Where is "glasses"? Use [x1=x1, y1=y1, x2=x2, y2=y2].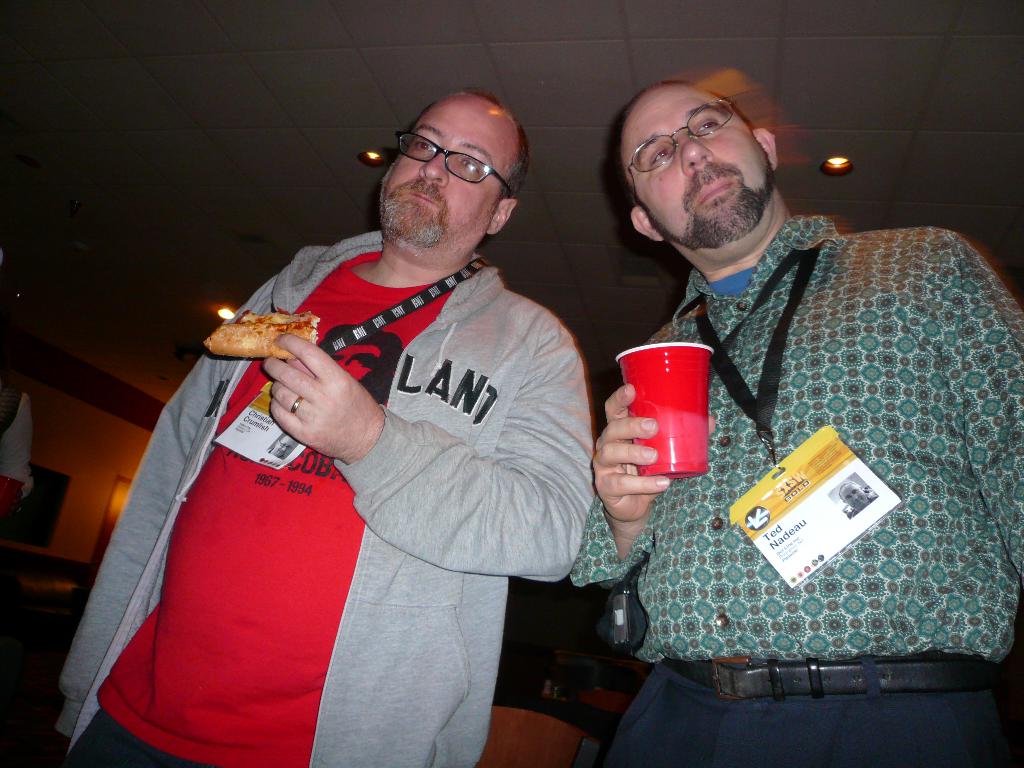
[x1=631, y1=100, x2=750, y2=195].
